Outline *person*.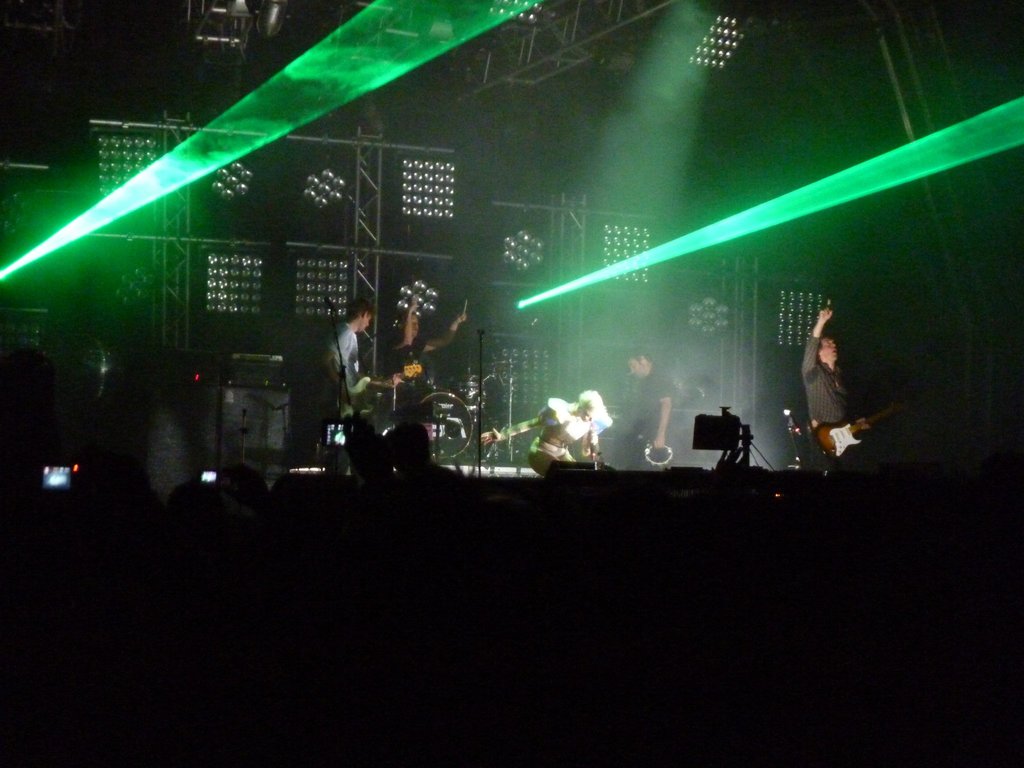
Outline: 314/285/369/417.
